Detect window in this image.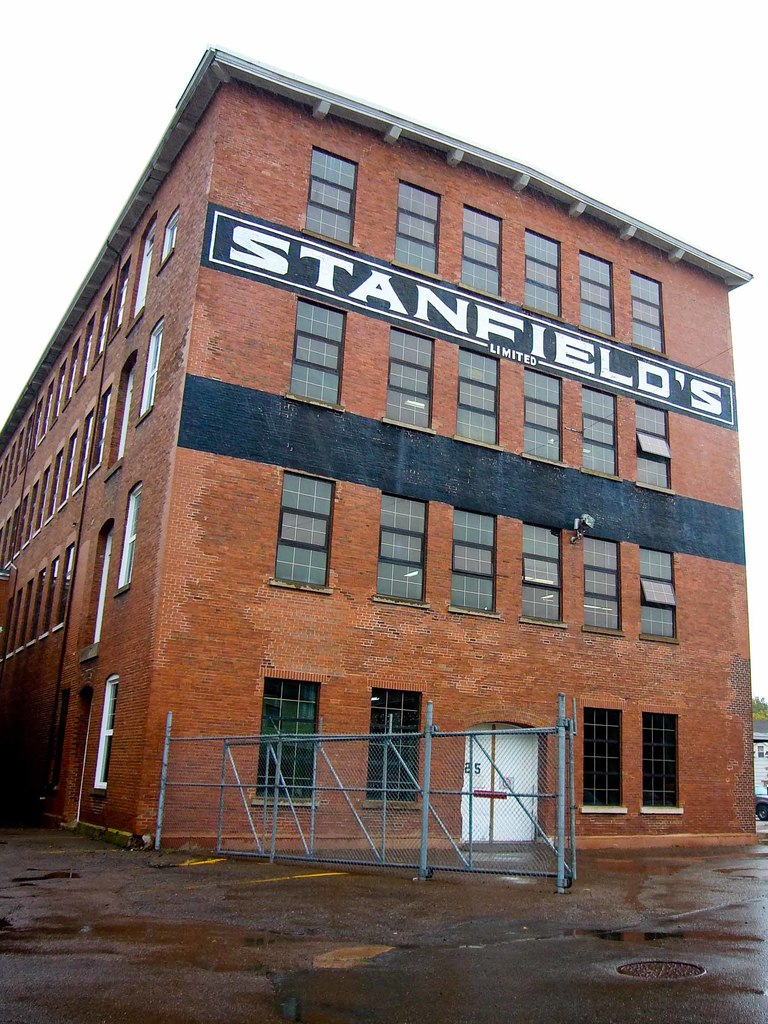
Detection: [456,342,505,449].
